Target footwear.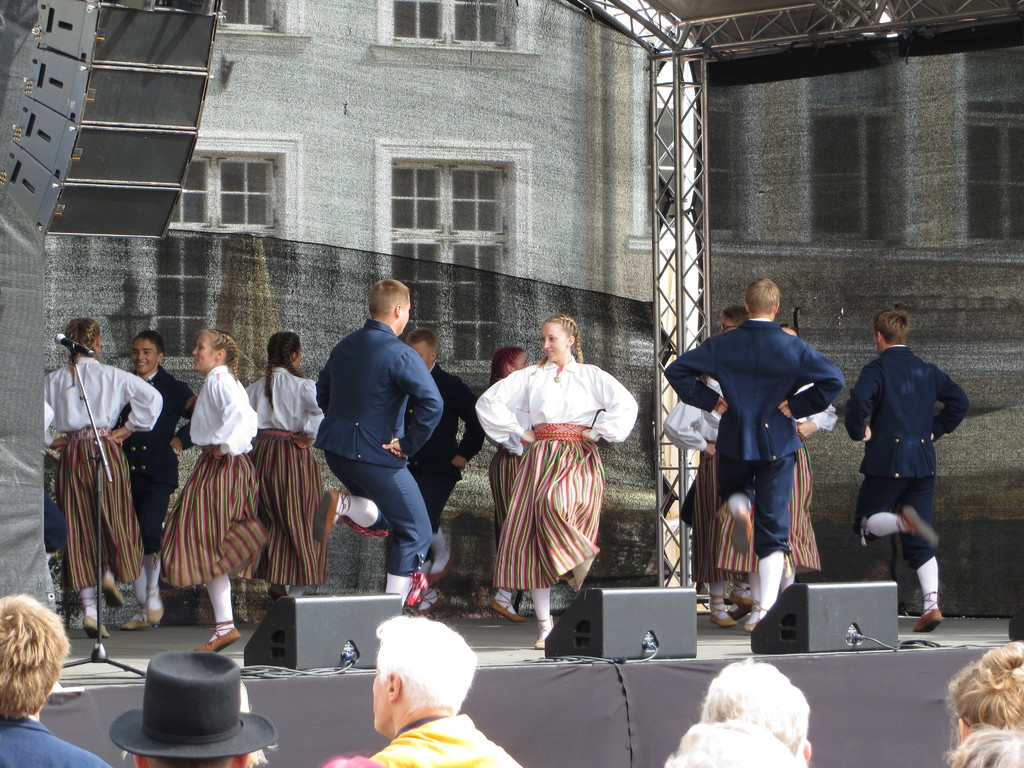
Target region: Rect(191, 623, 240, 659).
